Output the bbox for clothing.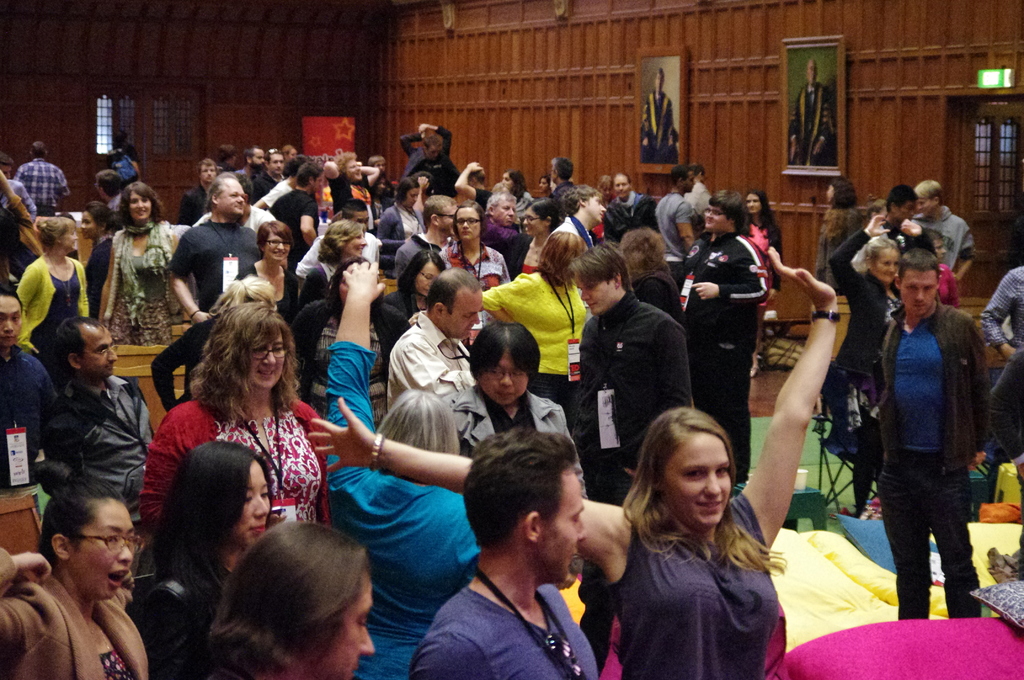
box(575, 282, 699, 495).
